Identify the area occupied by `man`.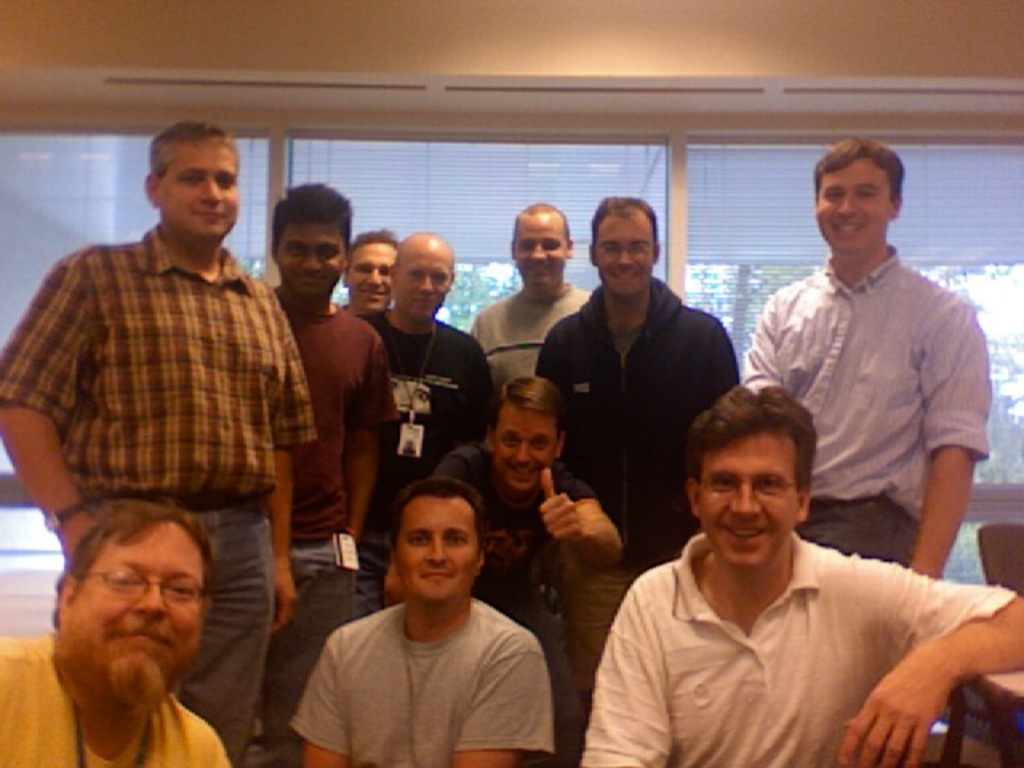
Area: locate(736, 134, 1003, 589).
